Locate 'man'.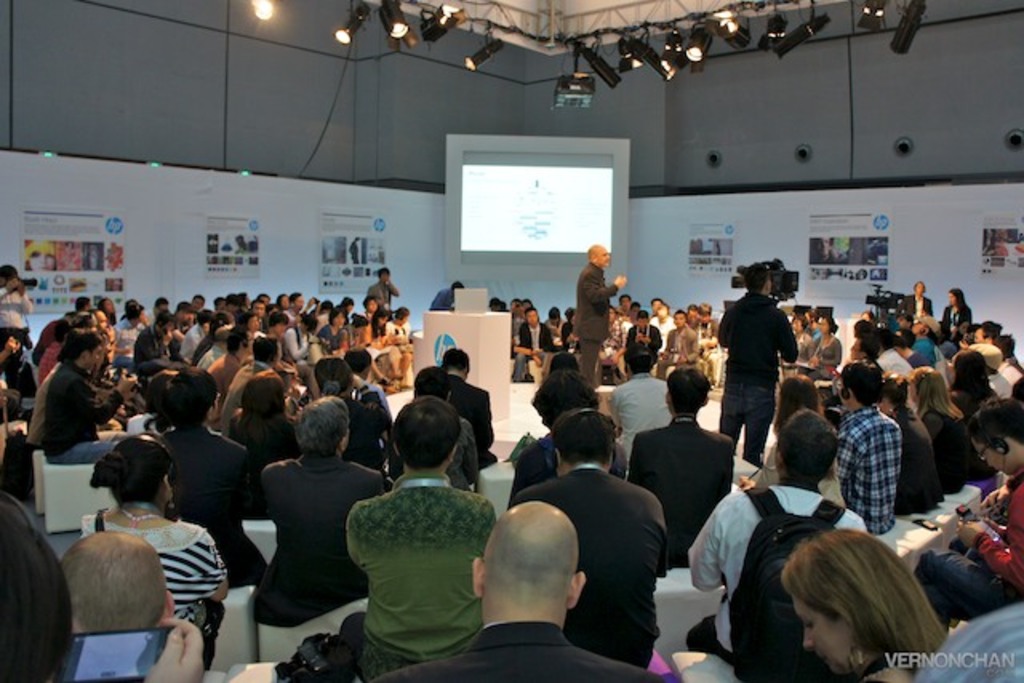
Bounding box: locate(608, 339, 670, 469).
